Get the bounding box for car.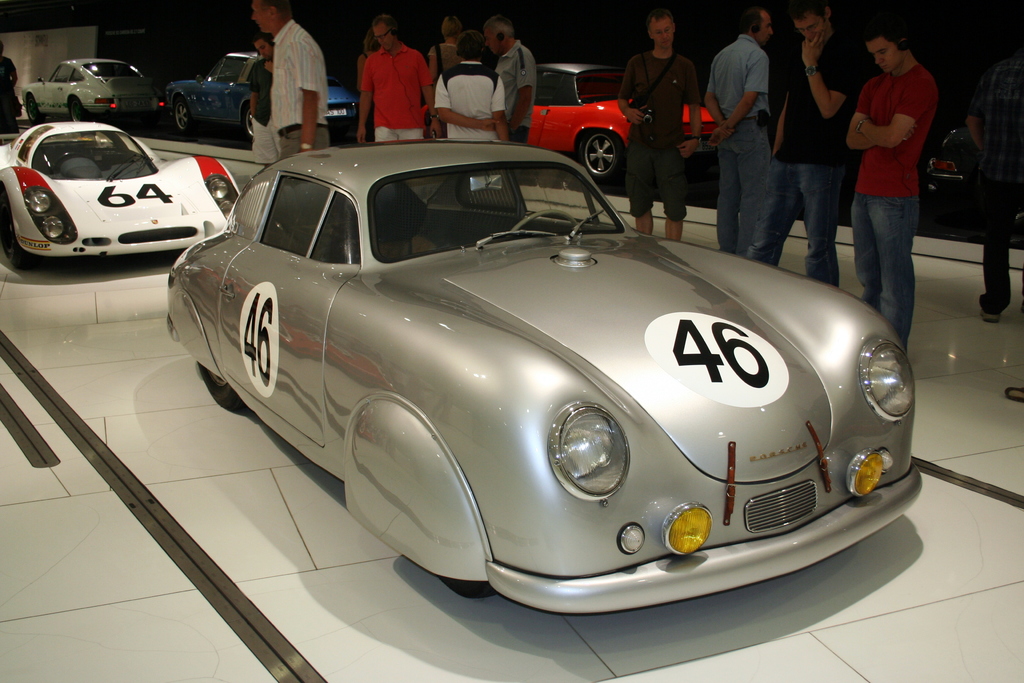
crop(529, 65, 719, 183).
